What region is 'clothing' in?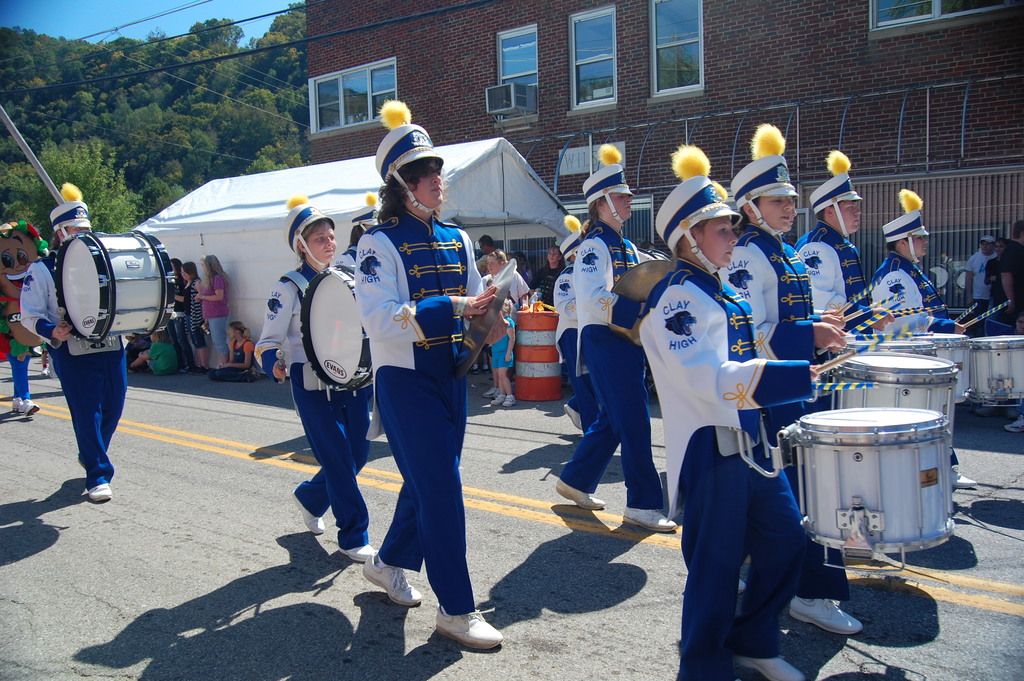
bbox=(998, 241, 1023, 313).
